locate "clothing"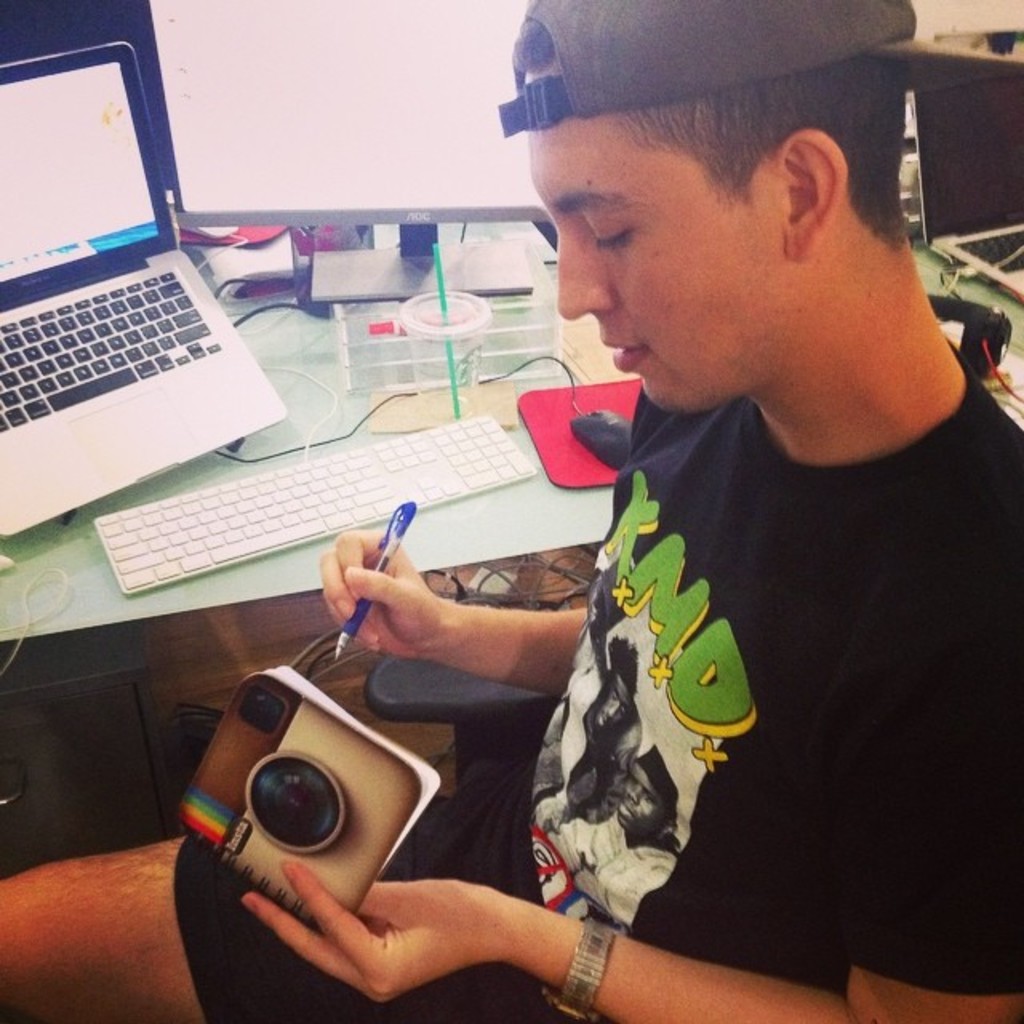
(176,336,1022,1022)
